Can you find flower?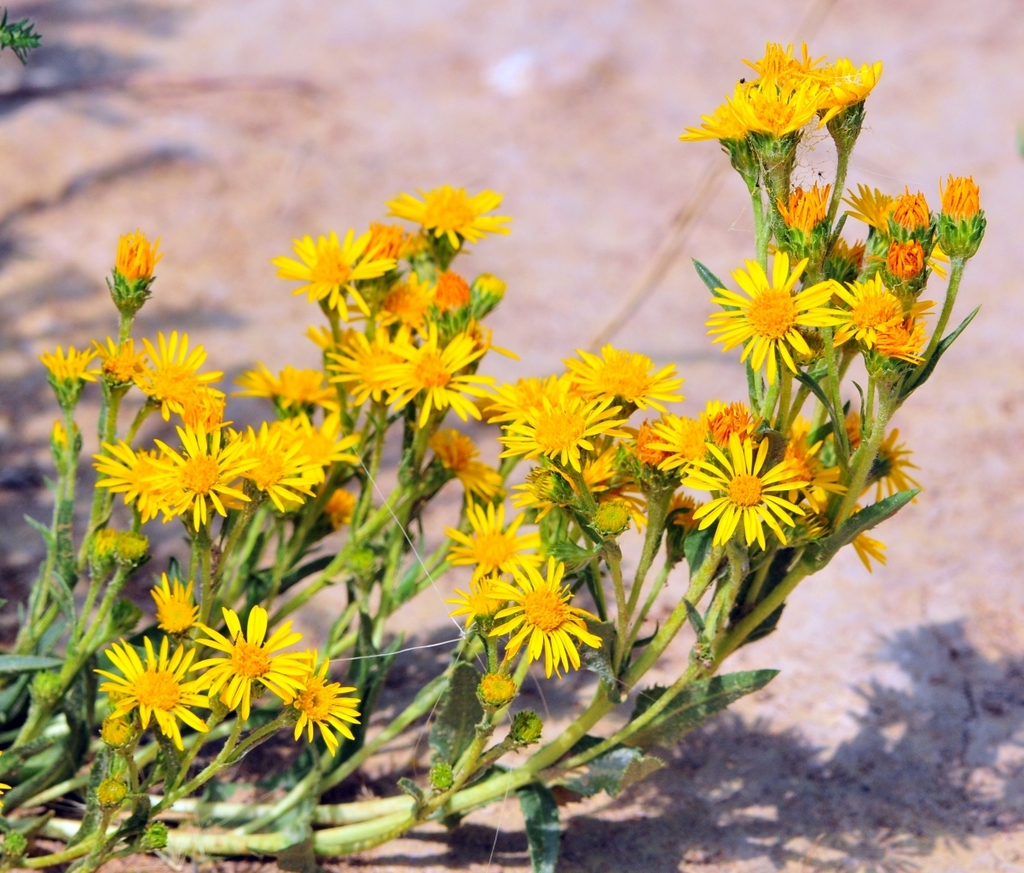
Yes, bounding box: 475, 369, 570, 430.
